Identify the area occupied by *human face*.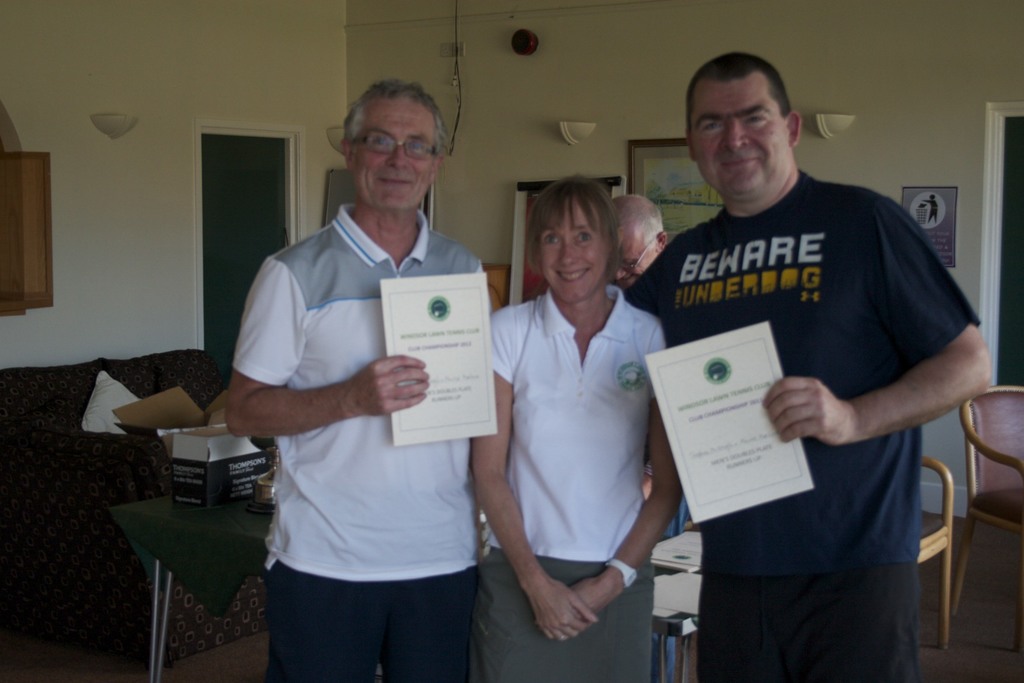
Area: <box>694,81,790,195</box>.
